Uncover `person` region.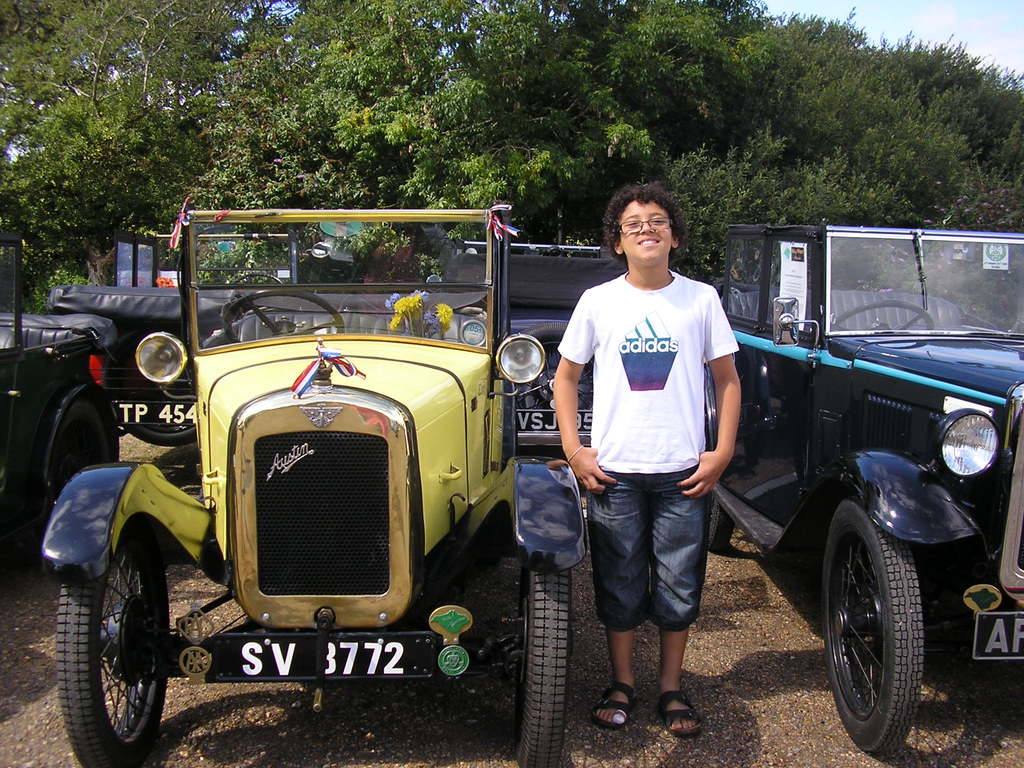
Uncovered: Rect(558, 200, 748, 735).
